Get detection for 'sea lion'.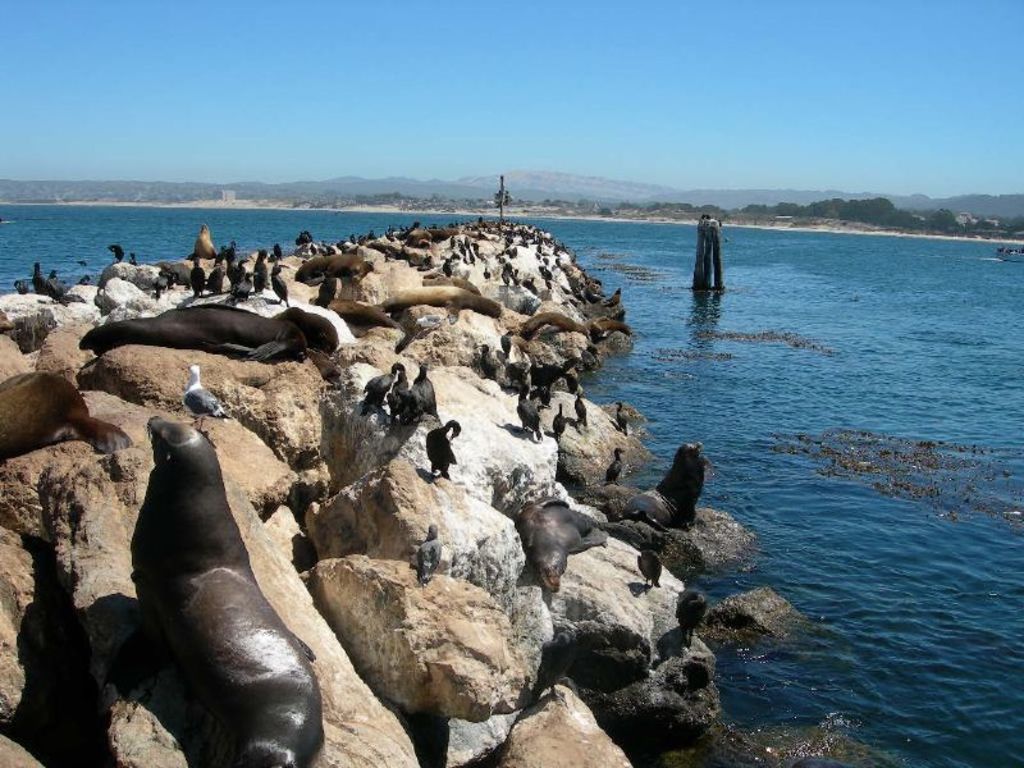
Detection: bbox=[428, 223, 467, 246].
